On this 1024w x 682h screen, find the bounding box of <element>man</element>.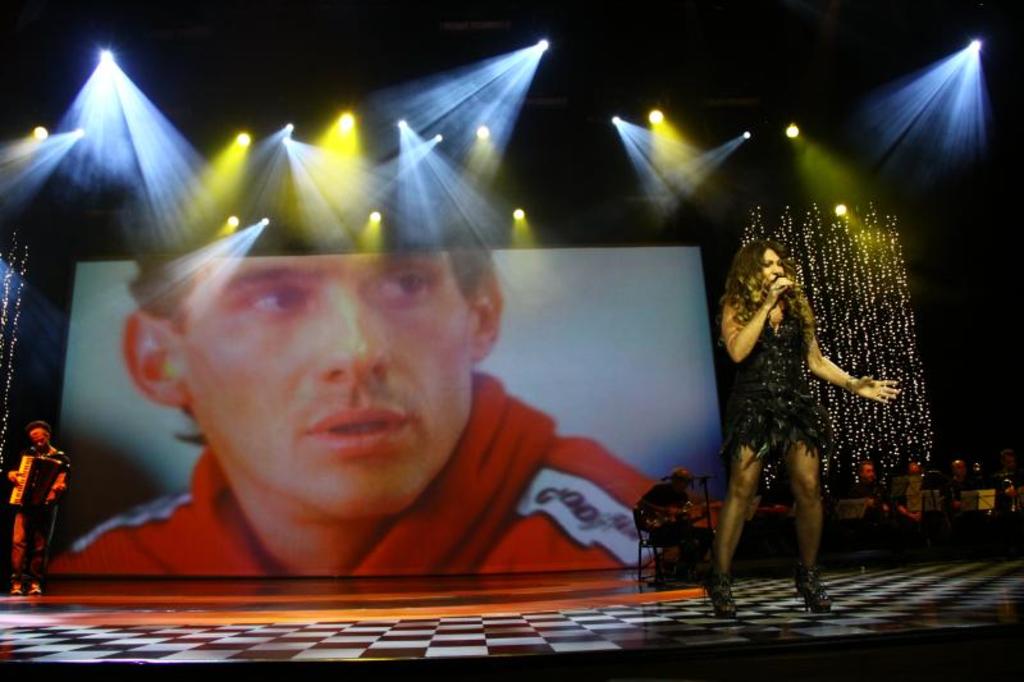
Bounding box: select_region(634, 466, 714, 590).
